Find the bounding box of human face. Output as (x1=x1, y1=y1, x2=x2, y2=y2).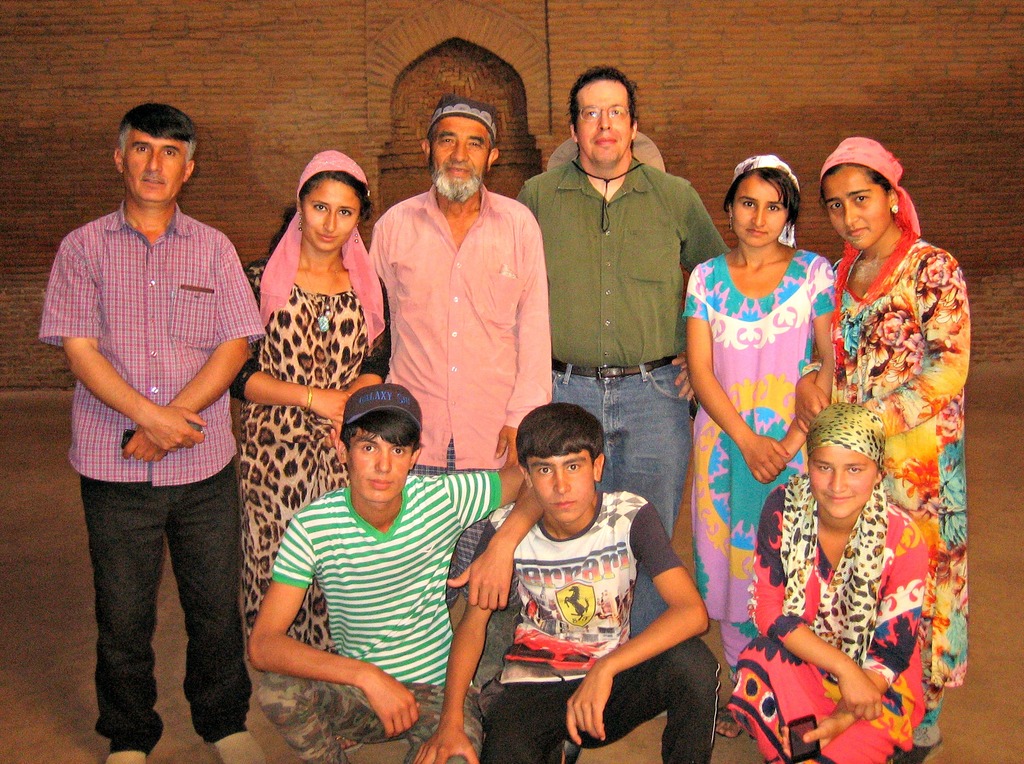
(x1=578, y1=73, x2=638, y2=169).
